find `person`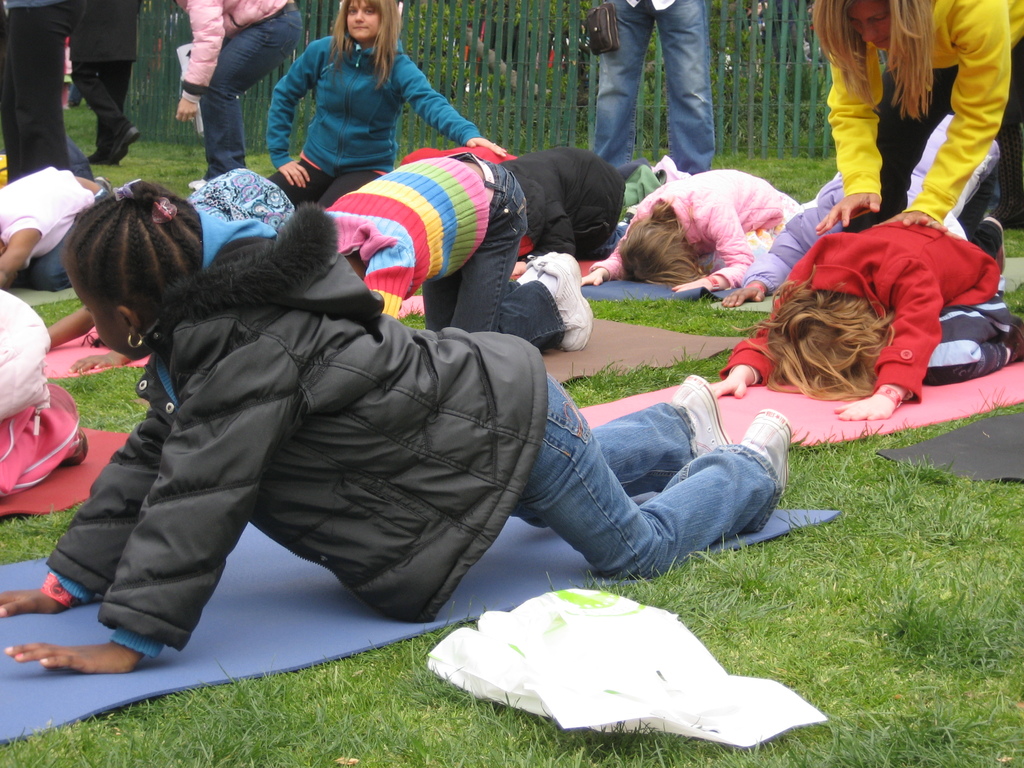
[x1=0, y1=289, x2=92, y2=500]
